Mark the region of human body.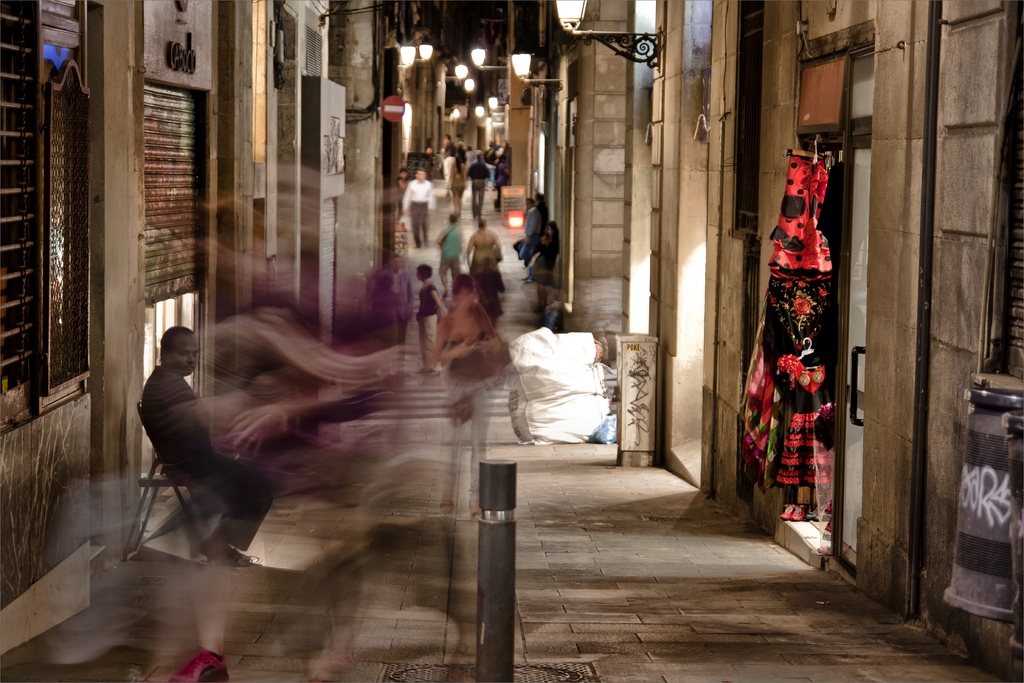
Region: detection(416, 264, 442, 374).
